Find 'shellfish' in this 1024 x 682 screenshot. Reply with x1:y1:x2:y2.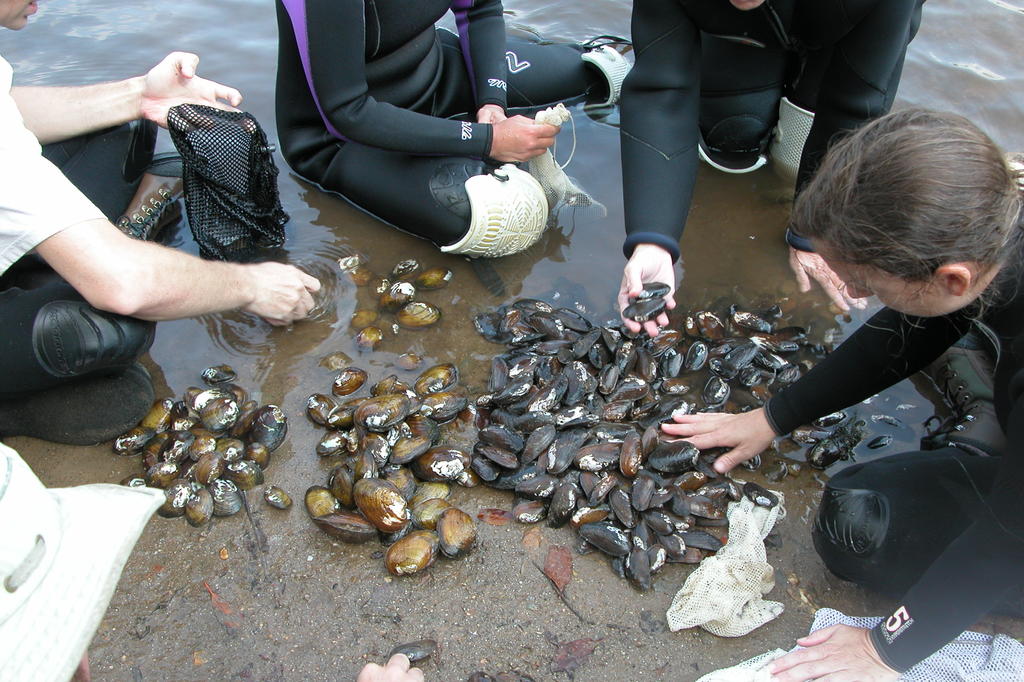
333:369:371:393.
